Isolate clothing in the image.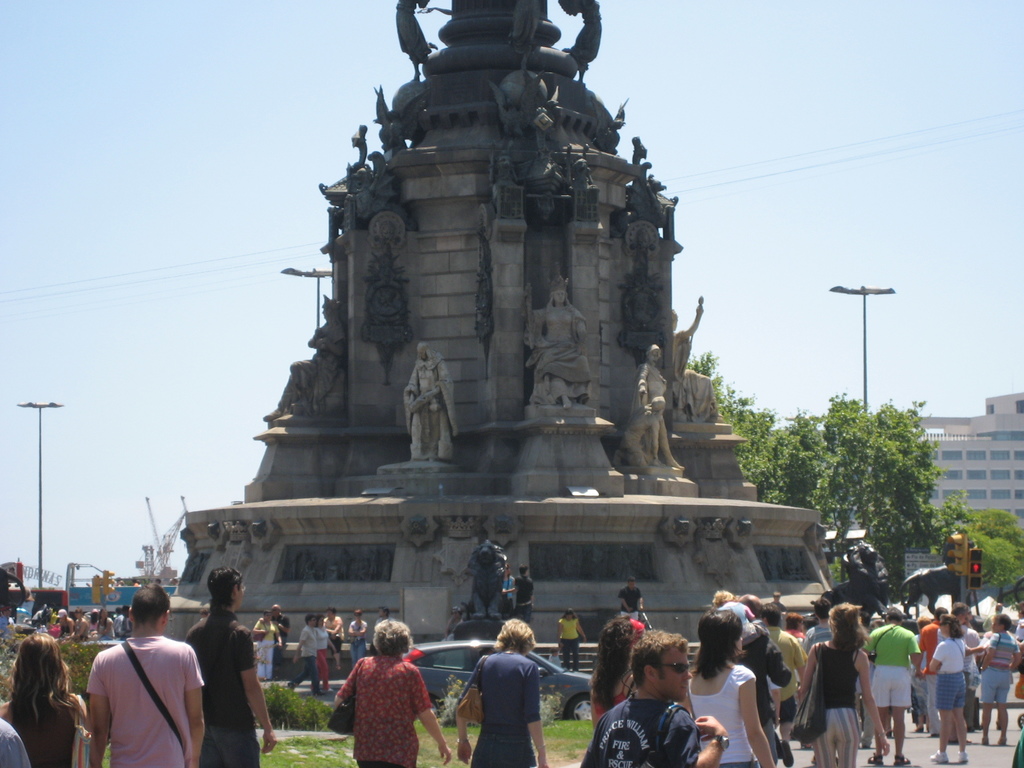
Isolated region: <box>862,630,923,708</box>.
